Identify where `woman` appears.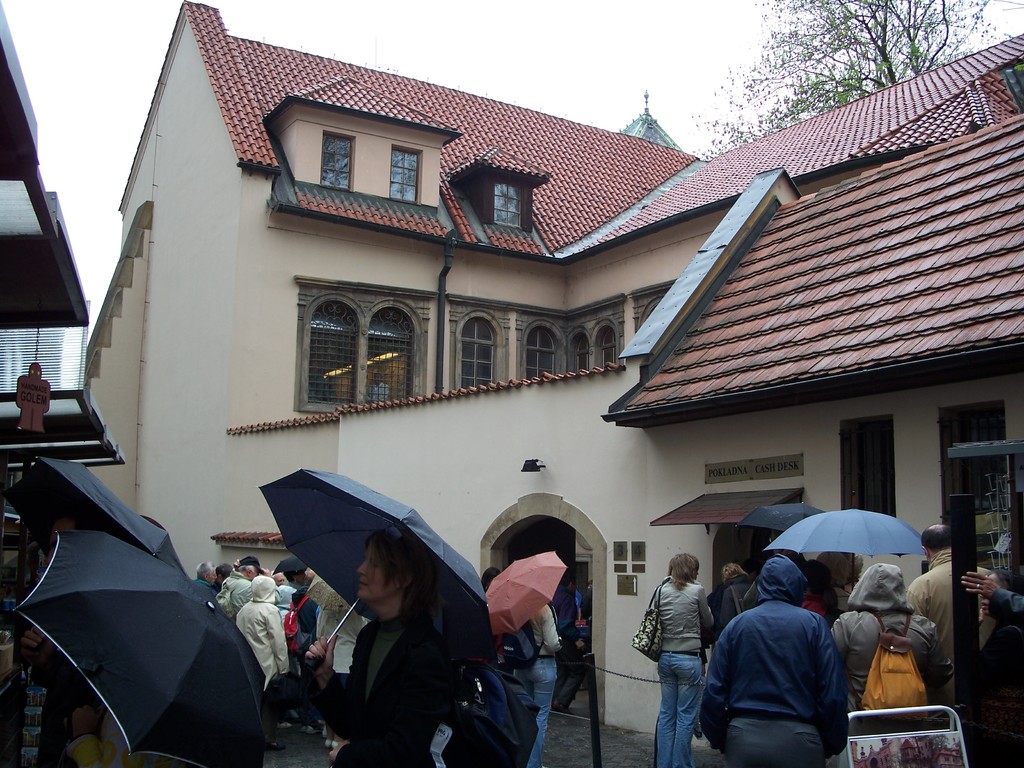
Appears at [left=283, top=567, right=326, bottom=656].
